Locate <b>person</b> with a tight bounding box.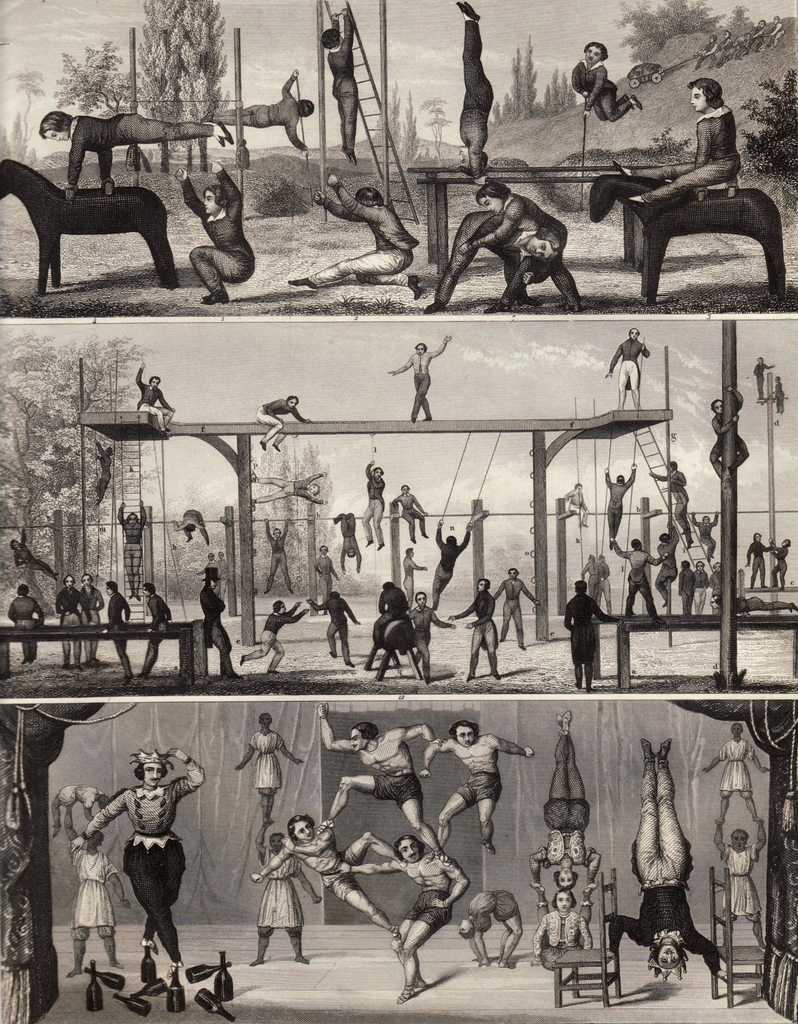
crop(461, 180, 584, 319).
